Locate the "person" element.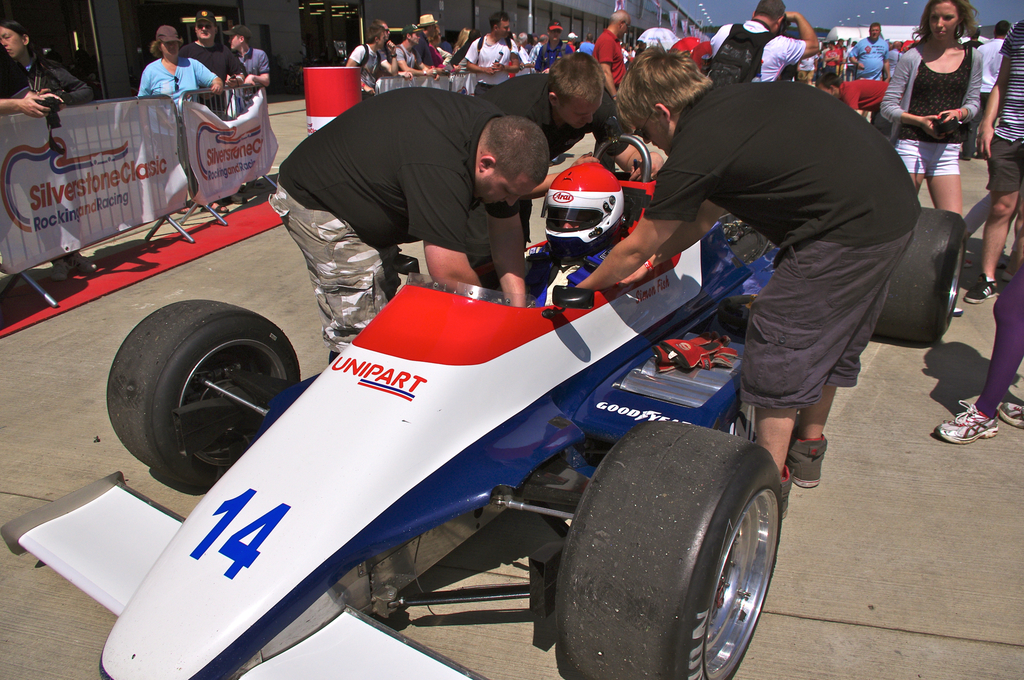
Element bbox: bbox(224, 19, 274, 199).
